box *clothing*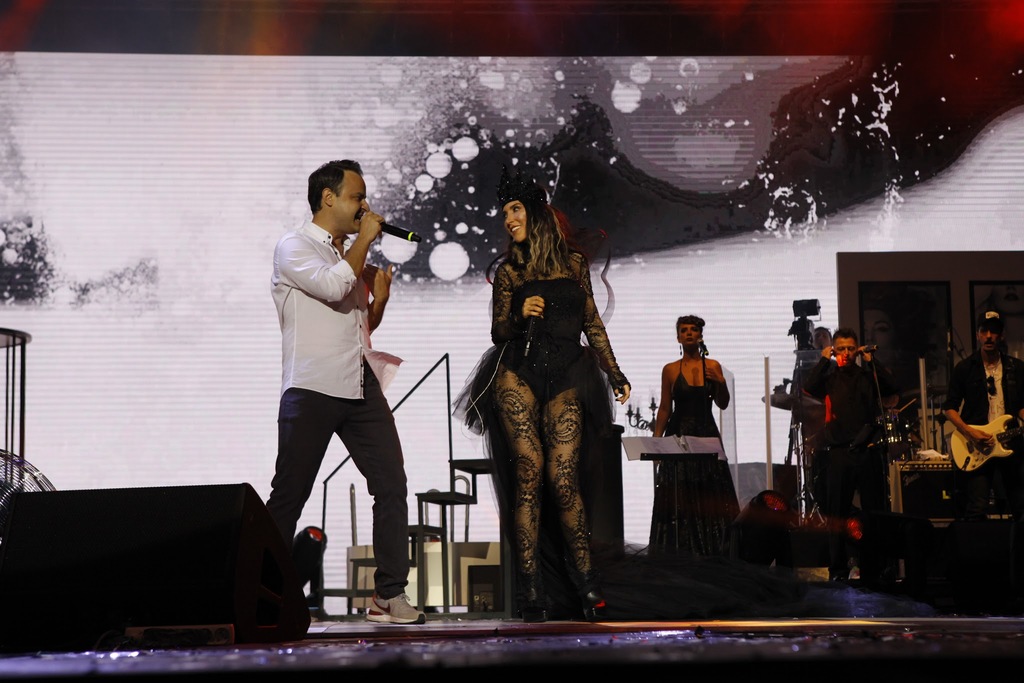
box(651, 373, 739, 559)
